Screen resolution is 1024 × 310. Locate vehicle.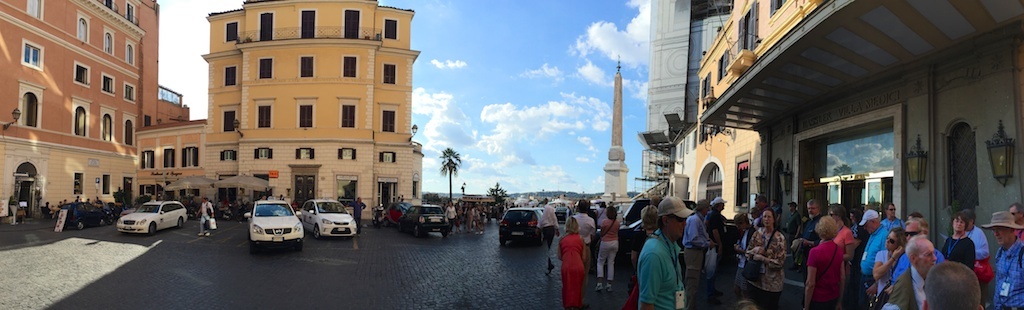
[left=301, top=199, right=360, bottom=240].
